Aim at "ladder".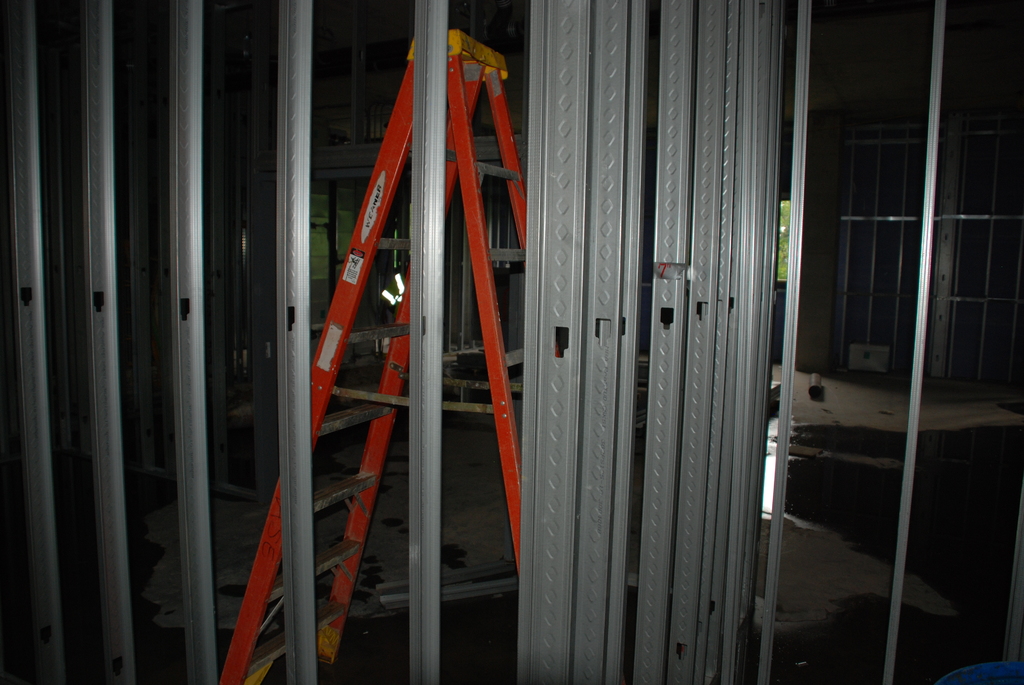
Aimed at (x1=219, y1=29, x2=552, y2=684).
